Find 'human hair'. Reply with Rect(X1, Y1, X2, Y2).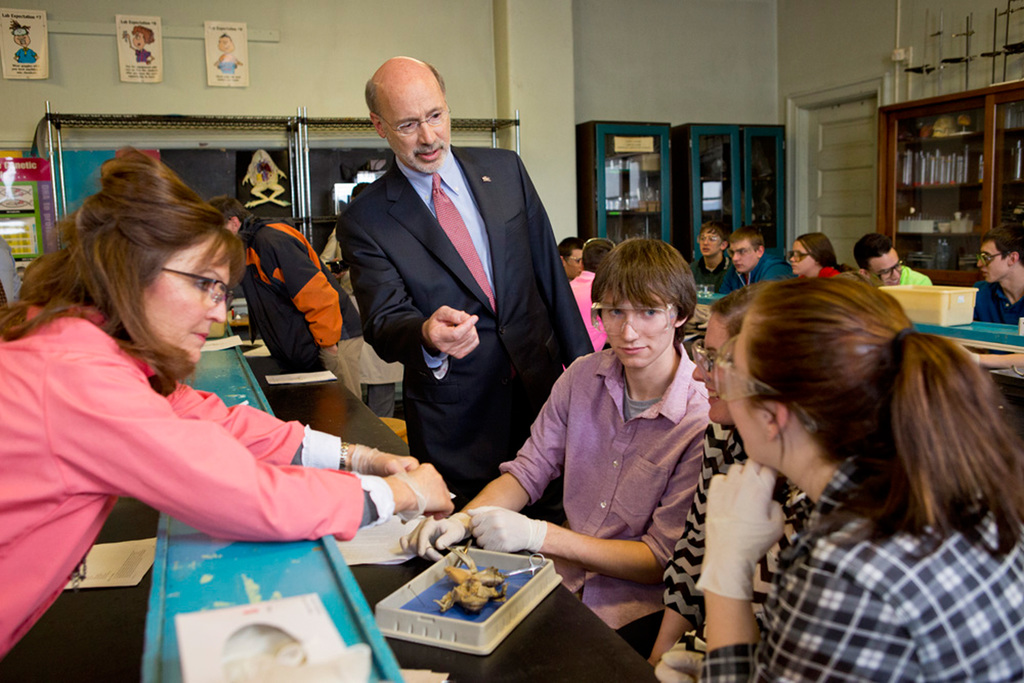
Rect(698, 220, 728, 248).
